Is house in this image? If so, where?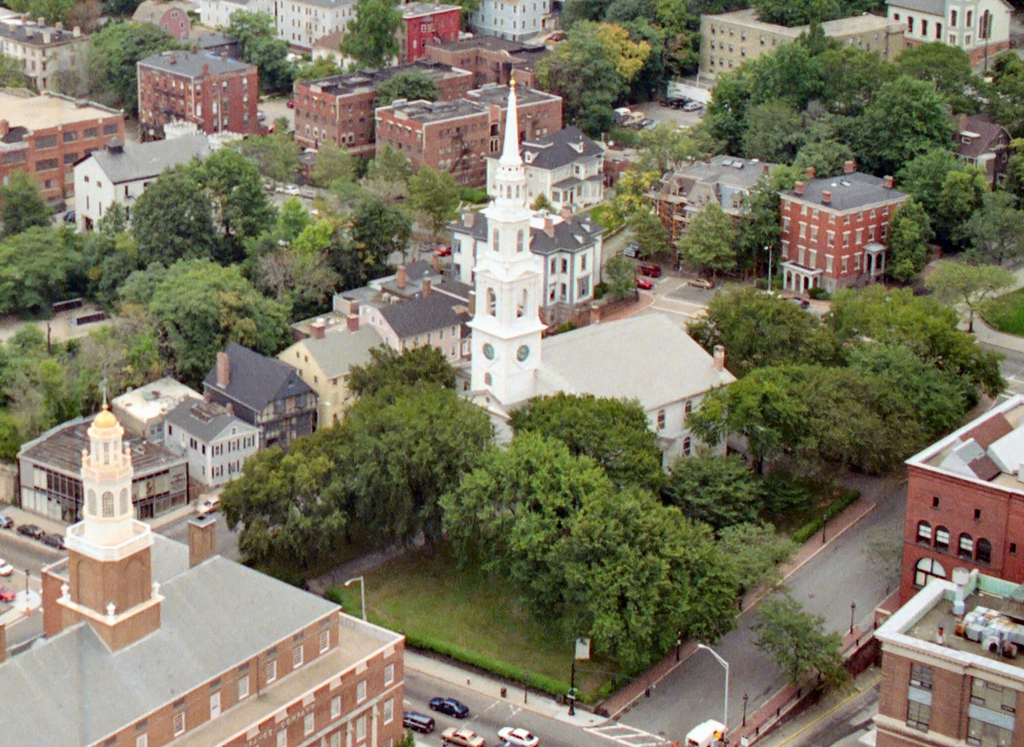
Yes, at 356,292,452,380.
